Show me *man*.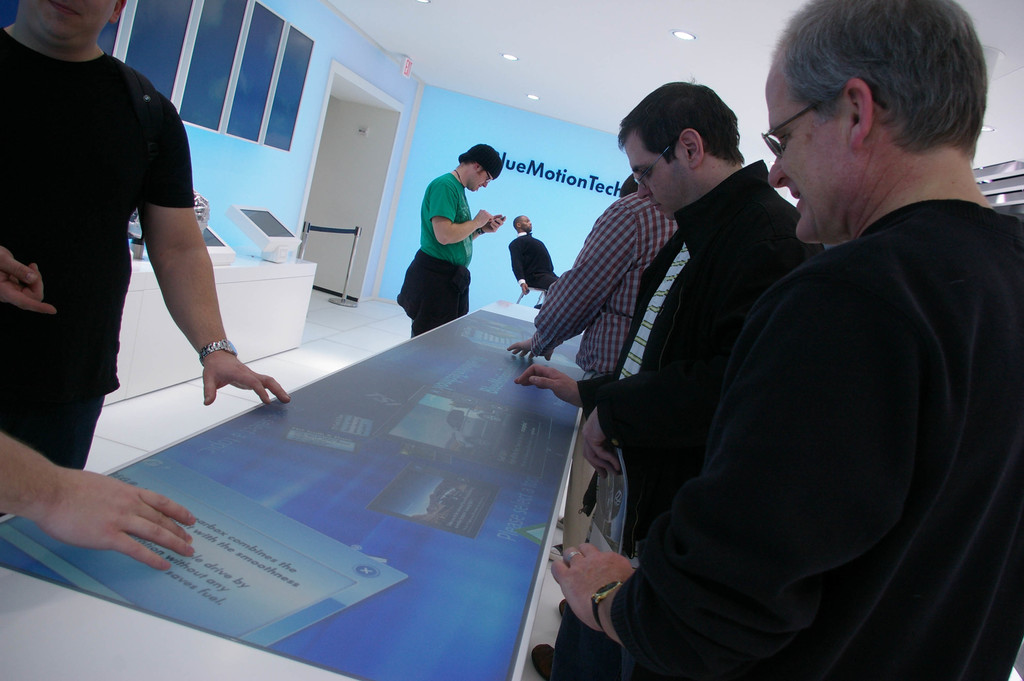
*man* is here: detection(505, 190, 683, 383).
